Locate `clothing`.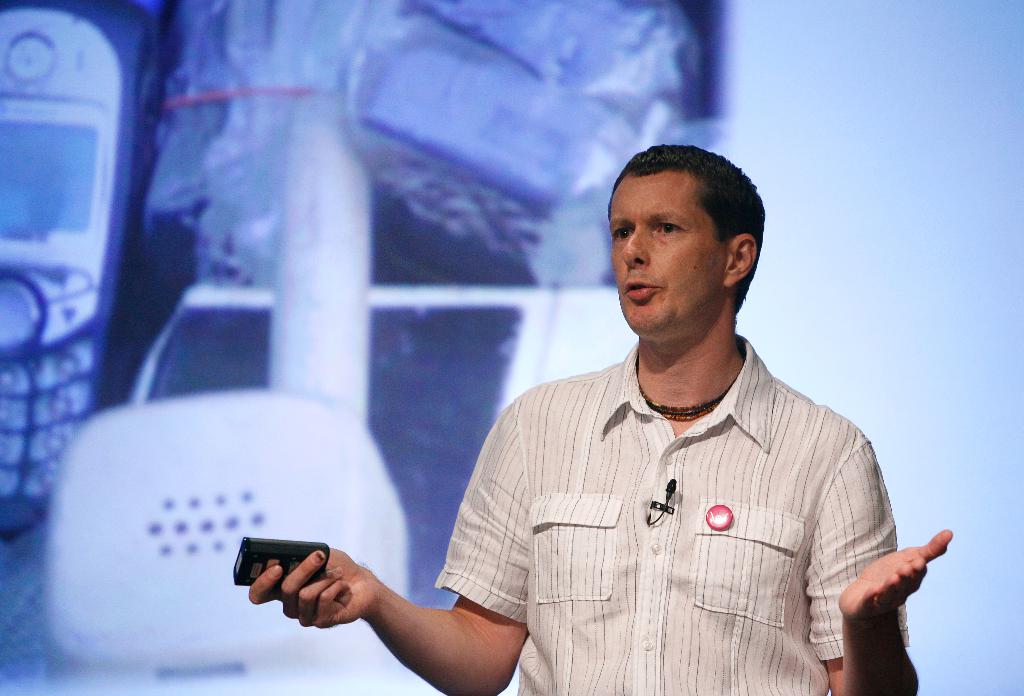
Bounding box: bbox=[435, 326, 915, 695].
